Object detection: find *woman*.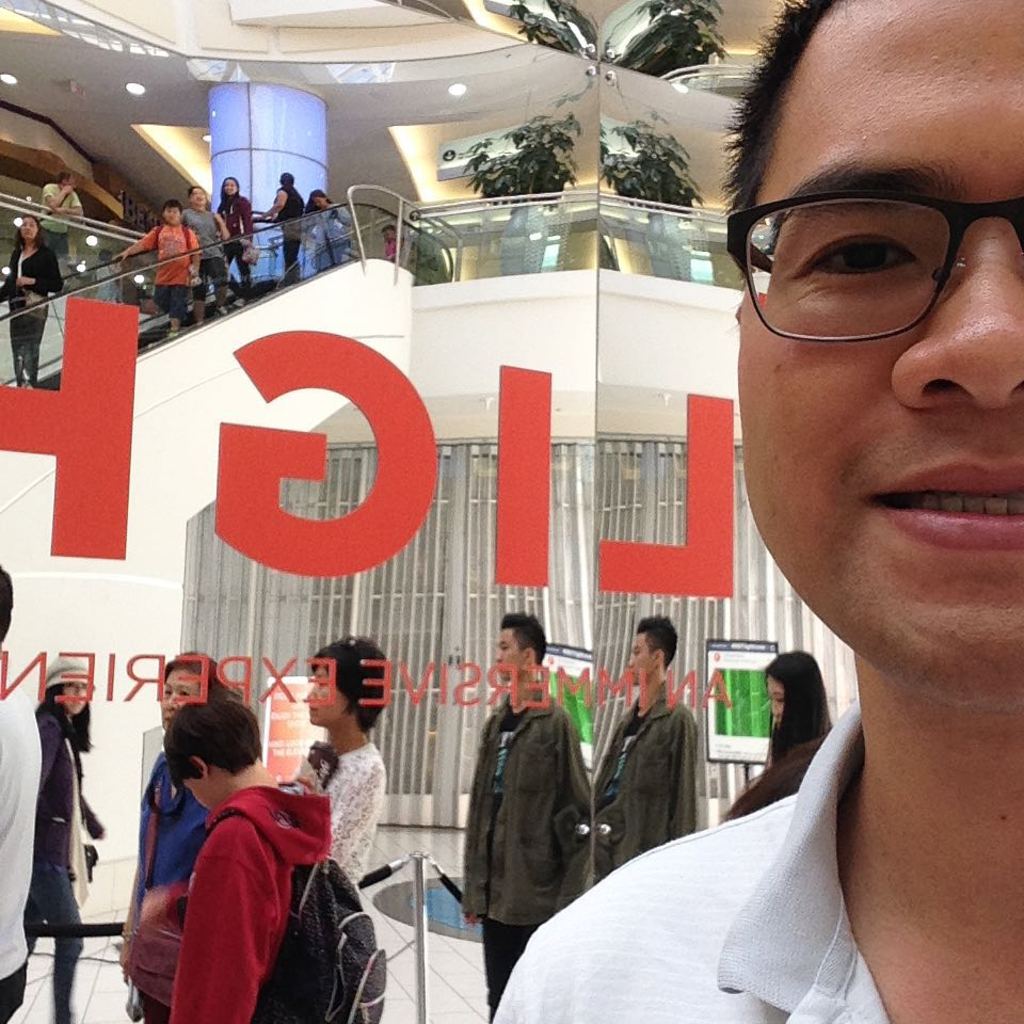
[0, 211, 64, 387].
